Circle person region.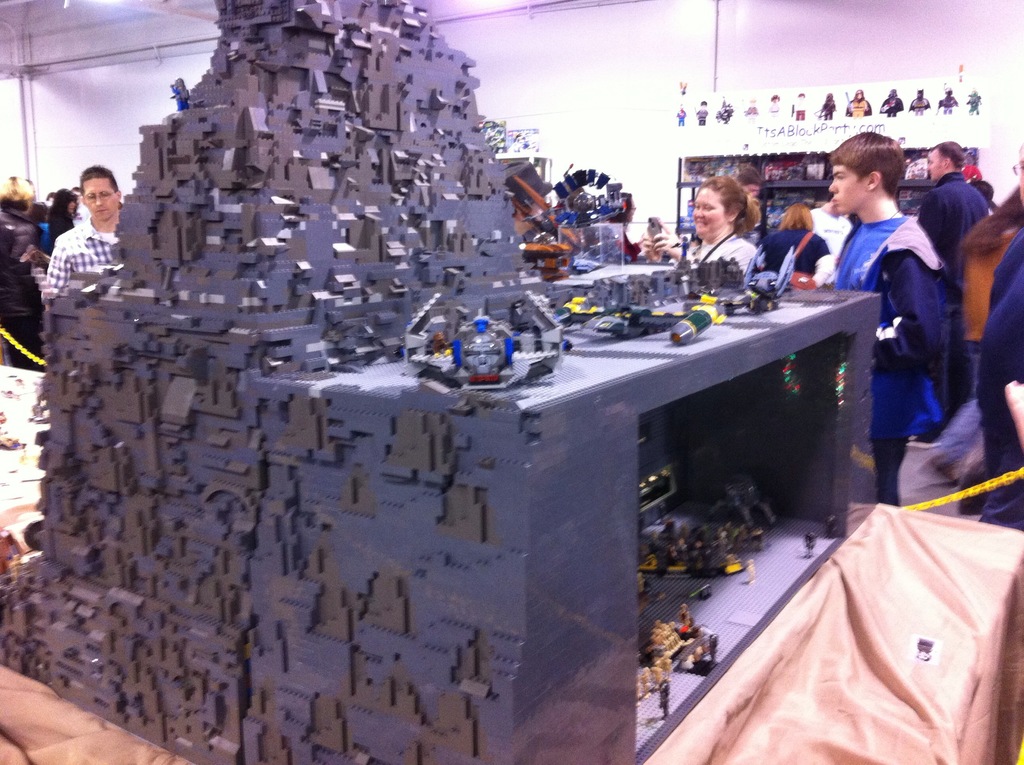
Region: (640,170,761,285).
